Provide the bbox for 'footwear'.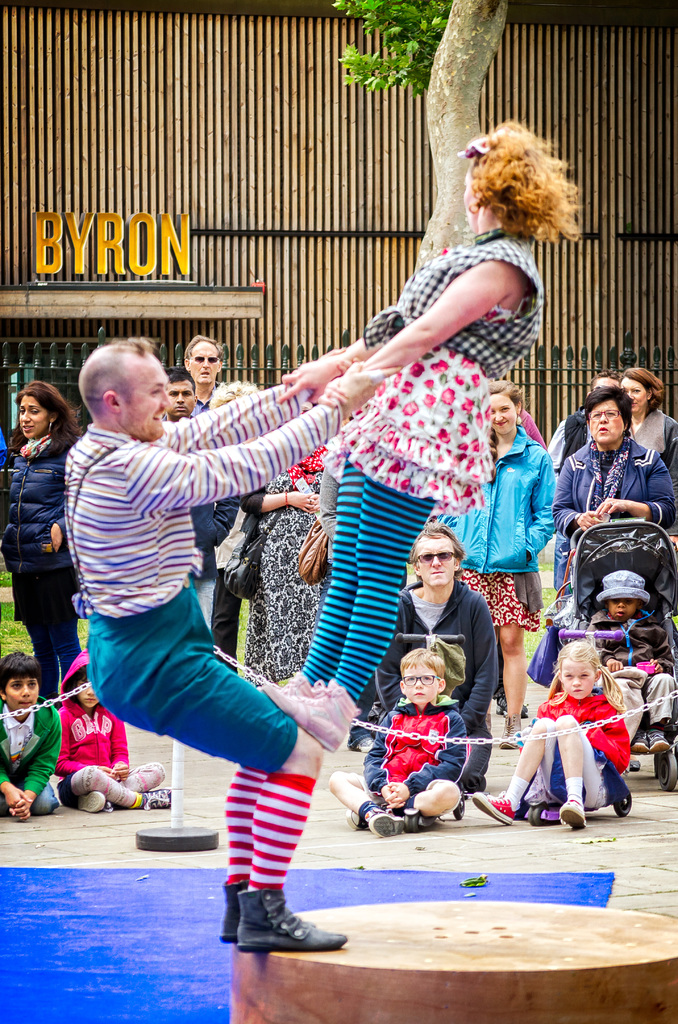
(649,728,673,755).
